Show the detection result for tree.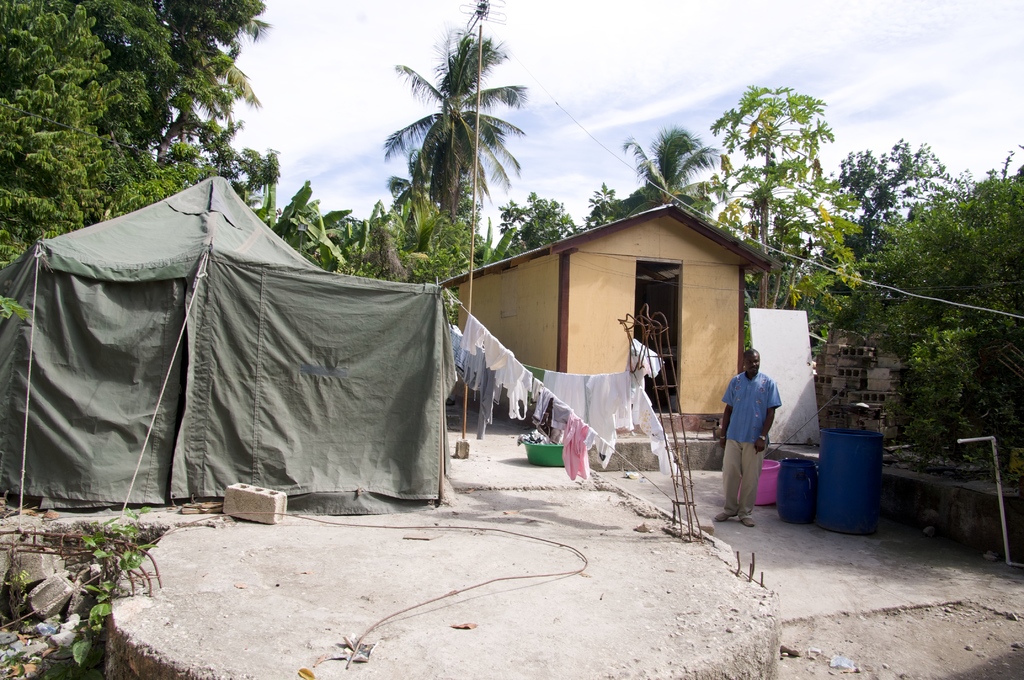
[0, 0, 268, 309].
